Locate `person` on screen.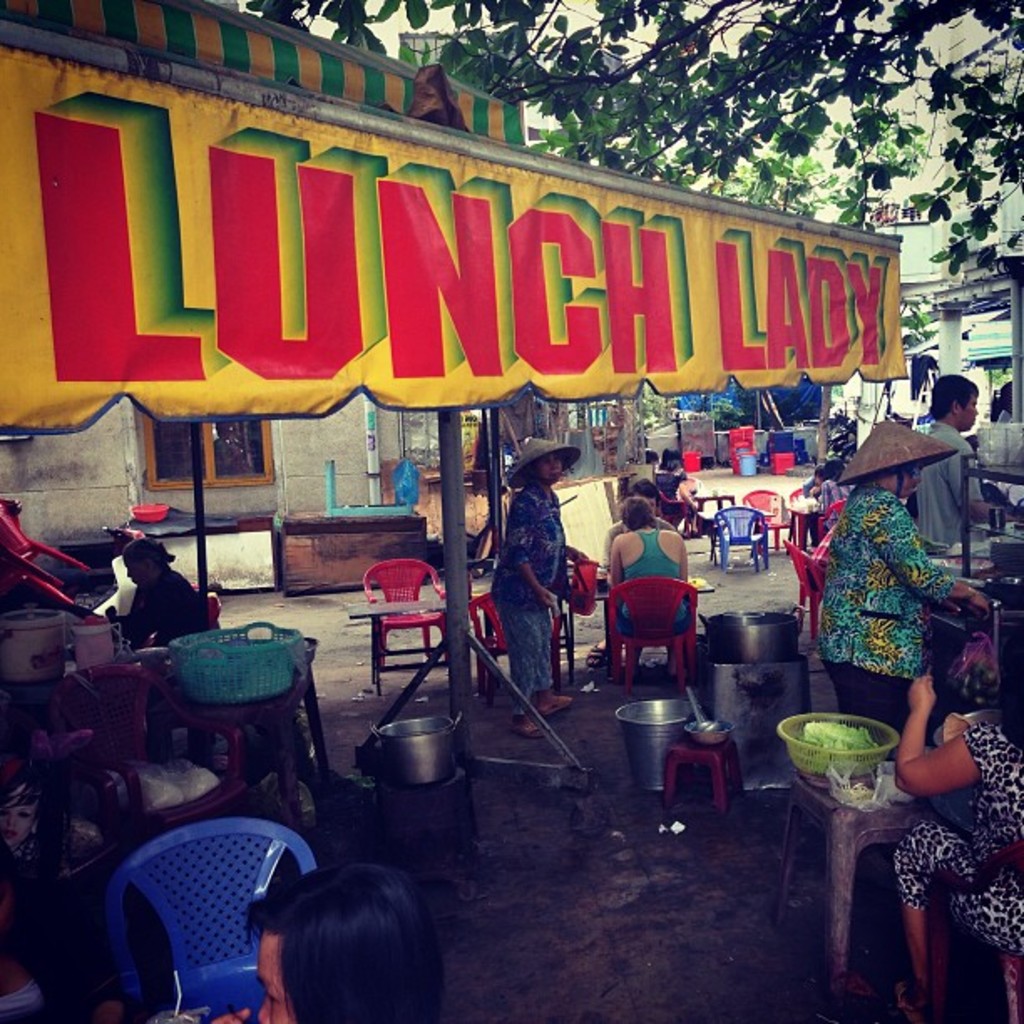
On screen at 885, 631, 1022, 1016.
